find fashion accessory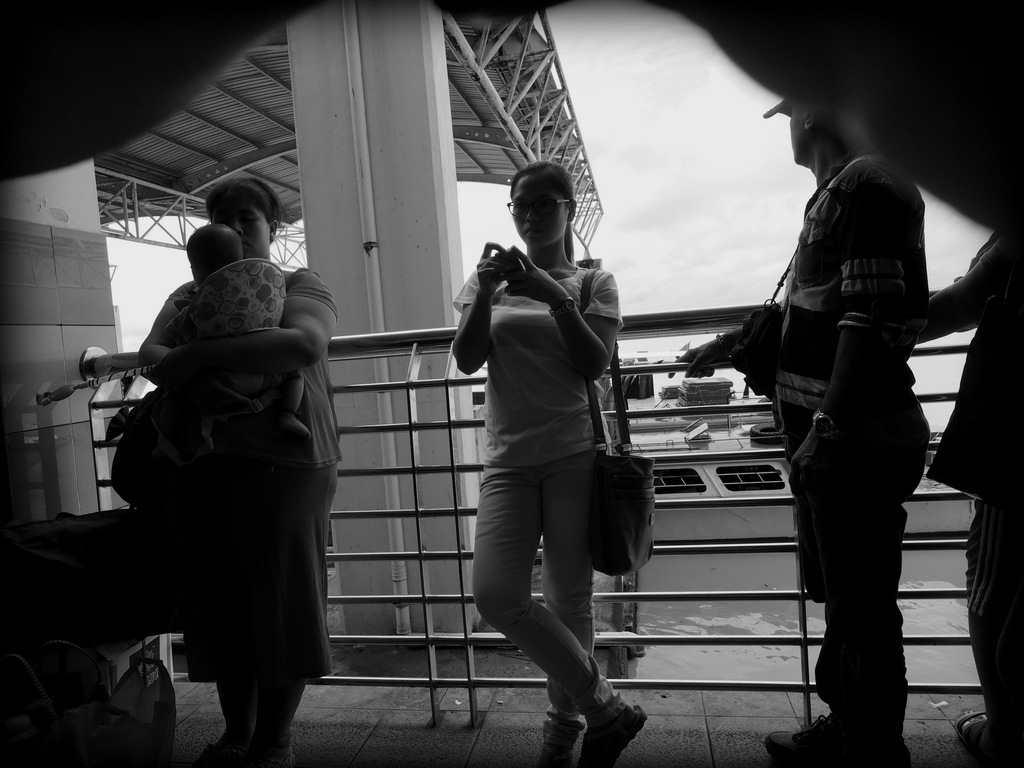
<box>733,253,796,401</box>
